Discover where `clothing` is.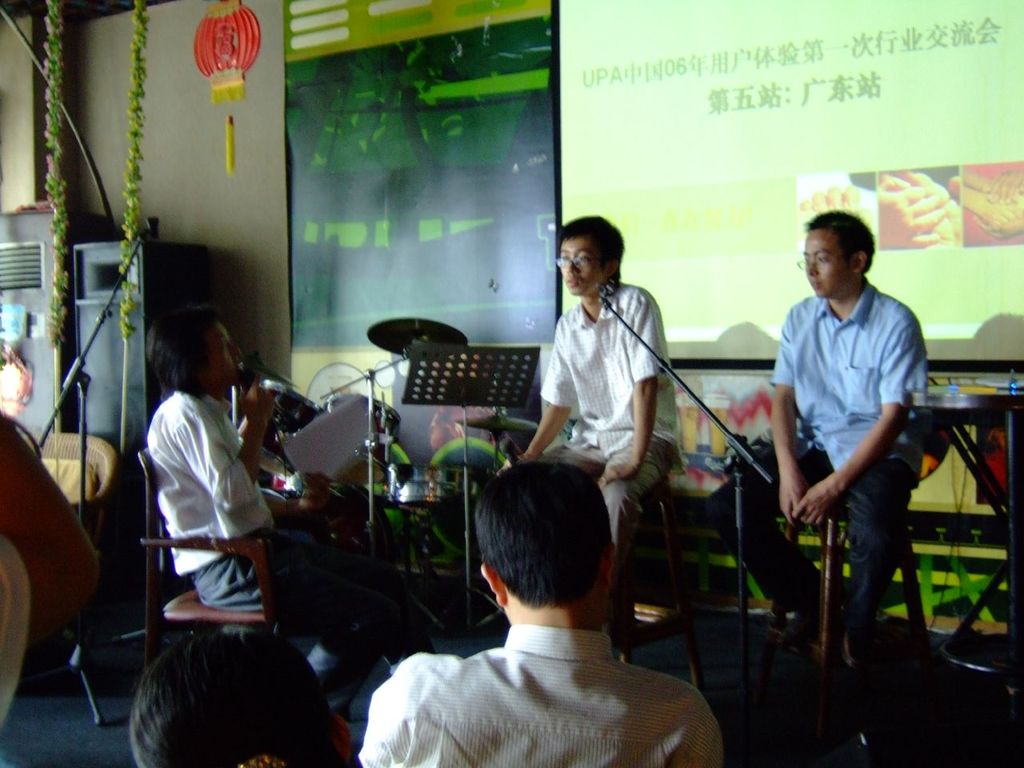
Discovered at (141, 392, 365, 714).
